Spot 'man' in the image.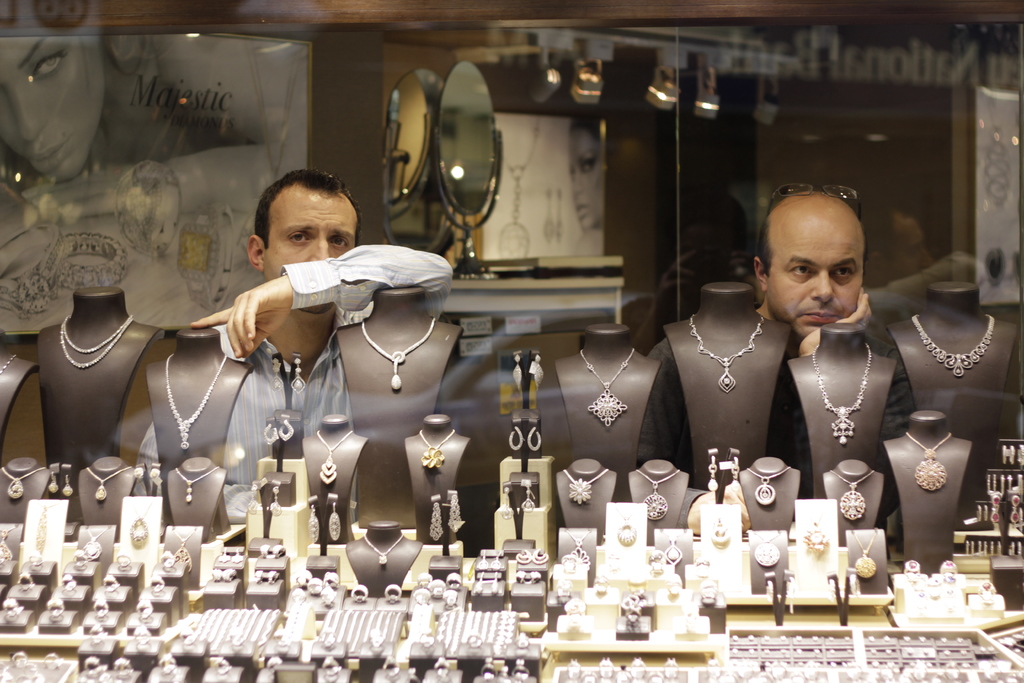
'man' found at (left=743, top=180, right=954, bottom=497).
